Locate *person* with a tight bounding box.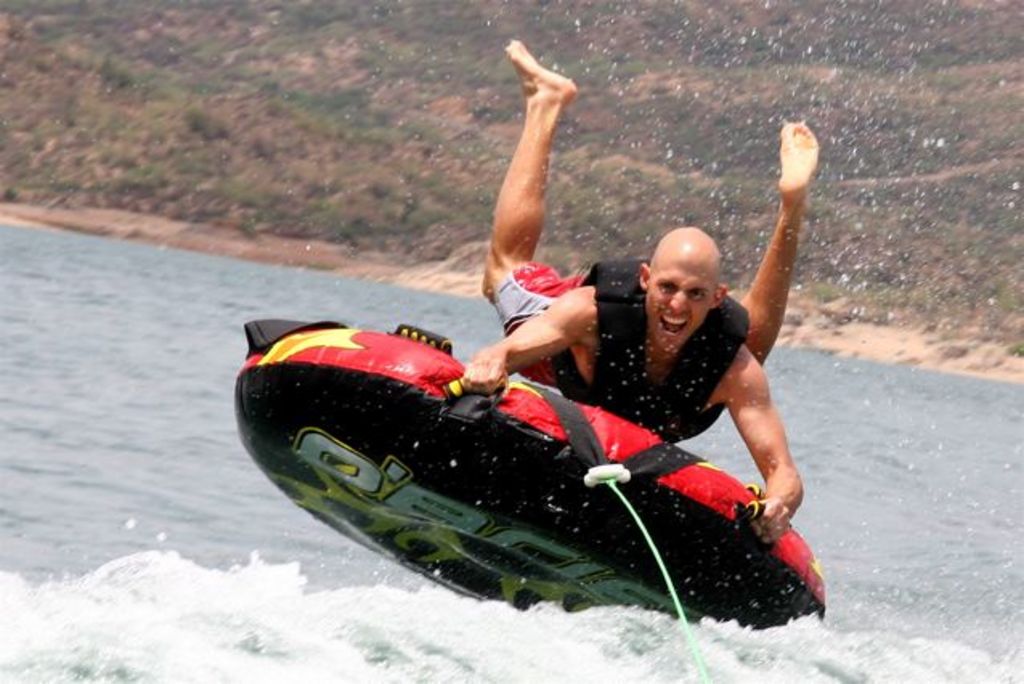
<region>456, 29, 815, 548</region>.
